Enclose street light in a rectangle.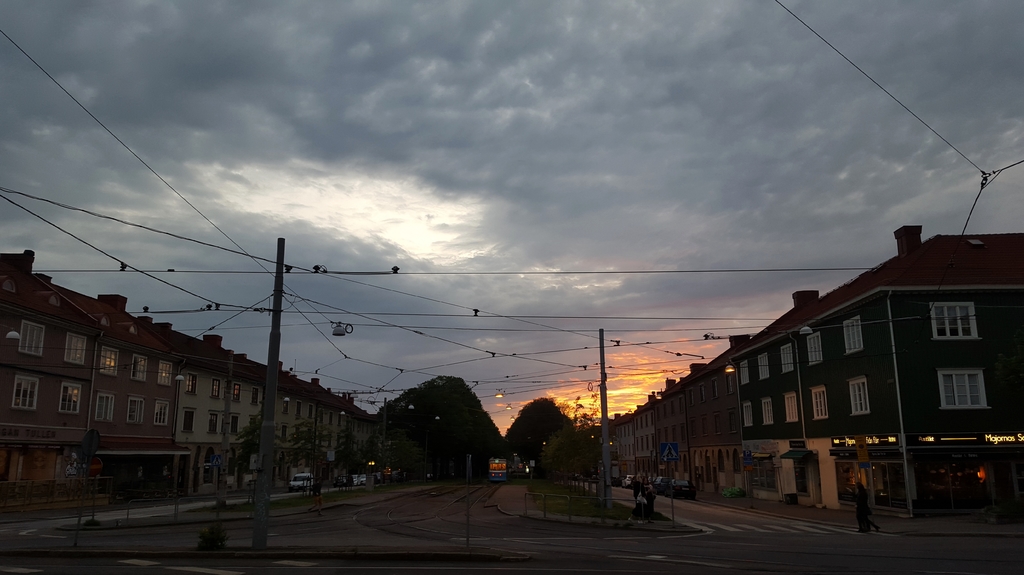
[left=378, top=393, right=416, bottom=477].
